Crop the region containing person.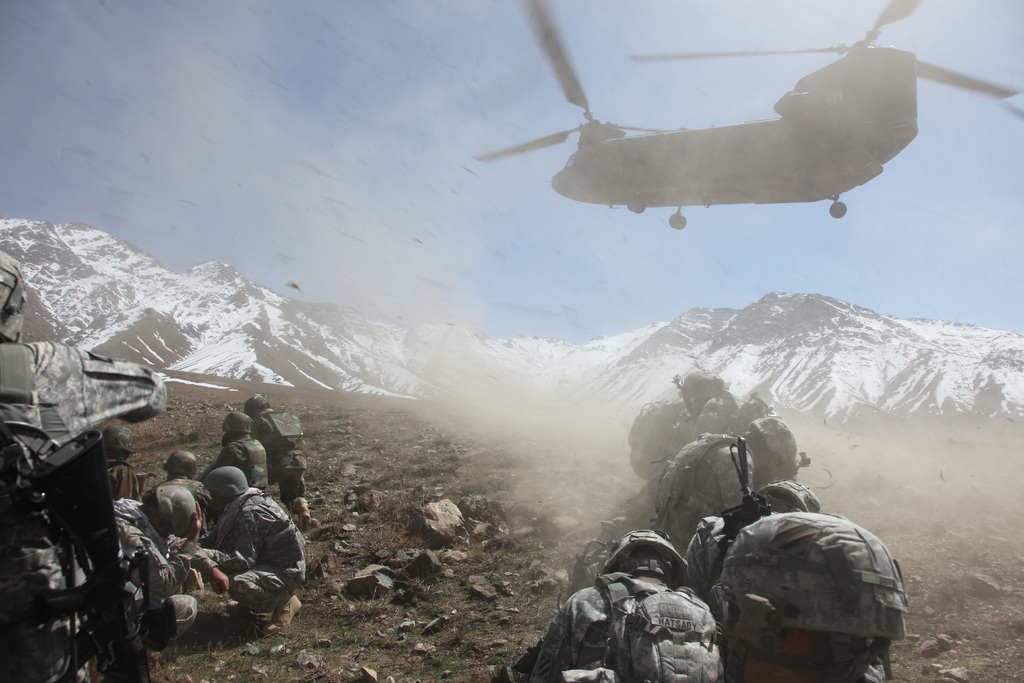
Crop region: box=[512, 531, 718, 682].
